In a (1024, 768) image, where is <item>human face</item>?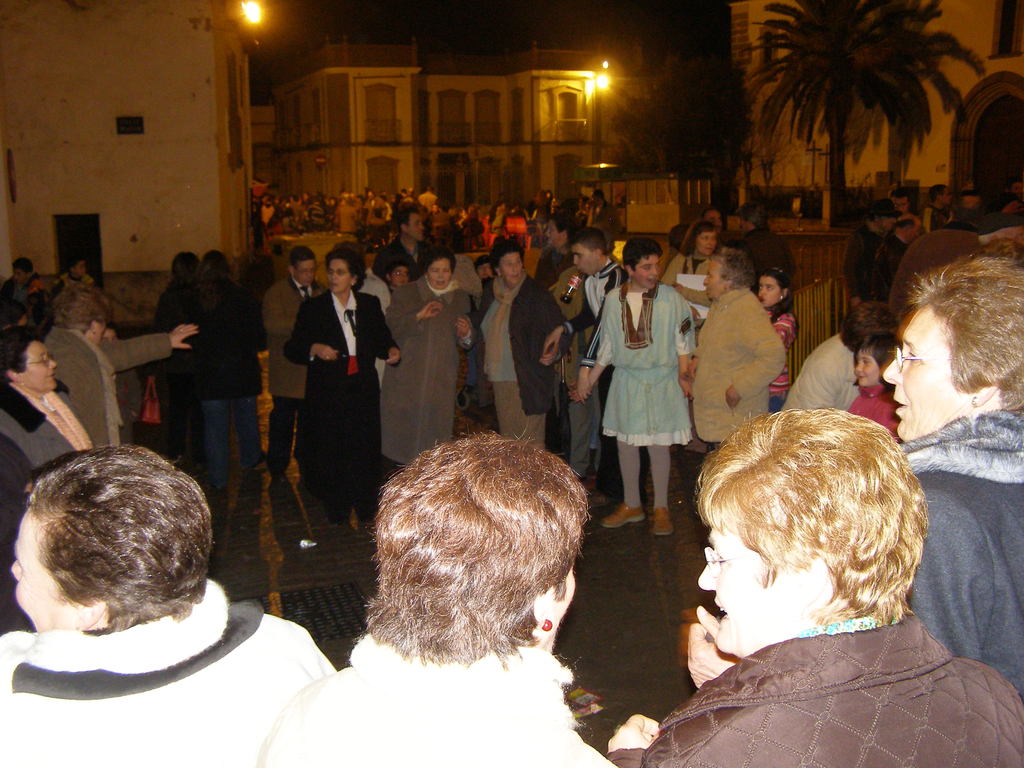
(left=426, top=257, right=451, bottom=292).
